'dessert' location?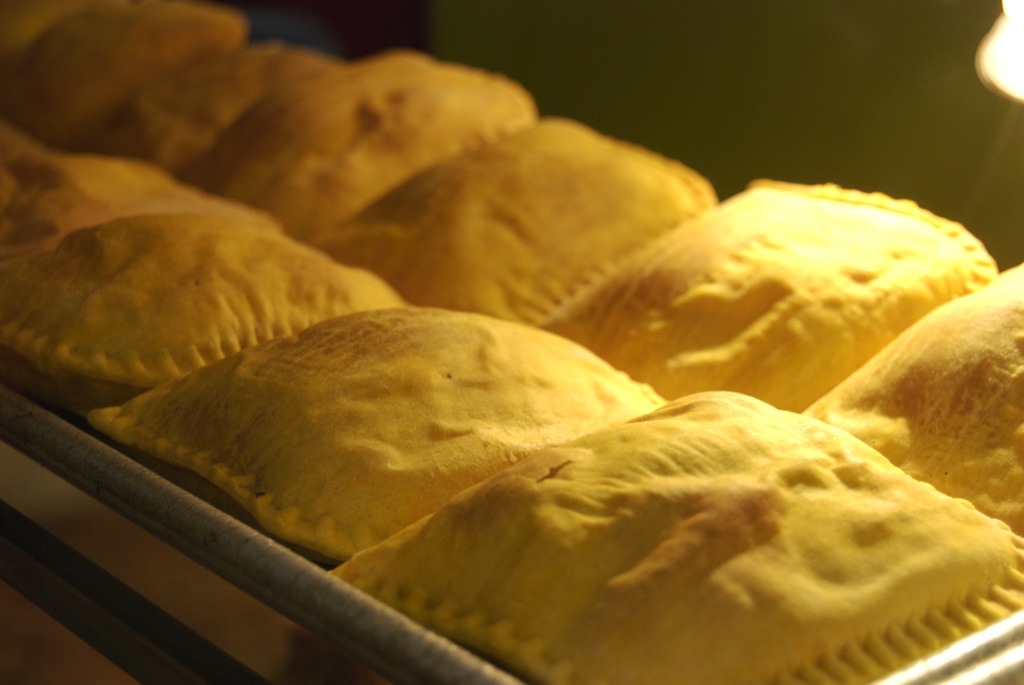
<bbox>819, 258, 1023, 545</bbox>
